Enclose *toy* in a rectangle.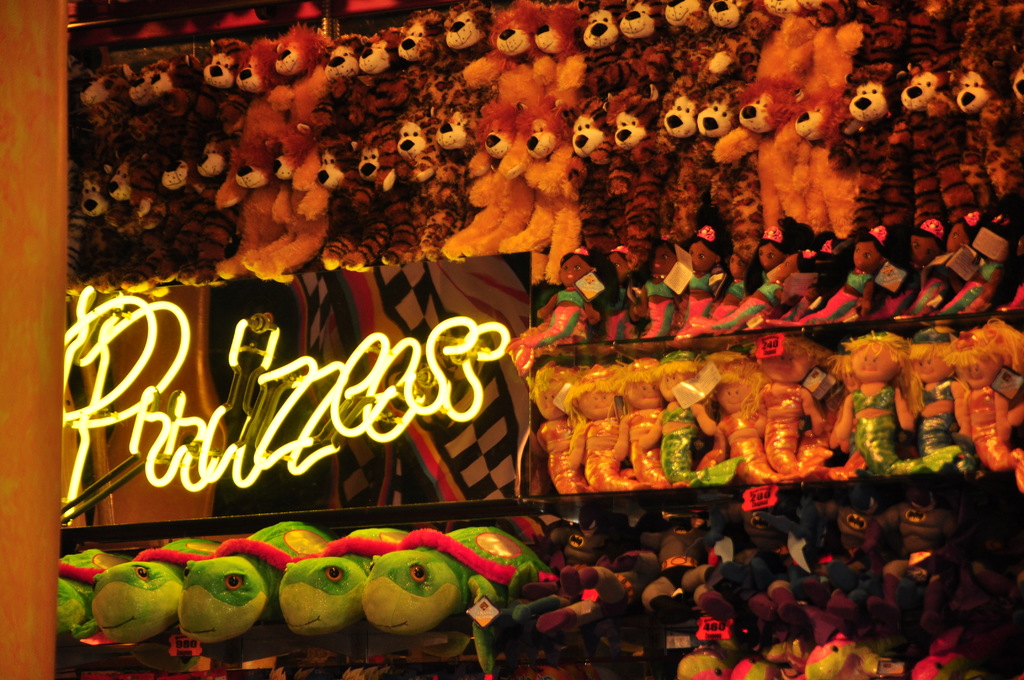
511/0/580/112.
